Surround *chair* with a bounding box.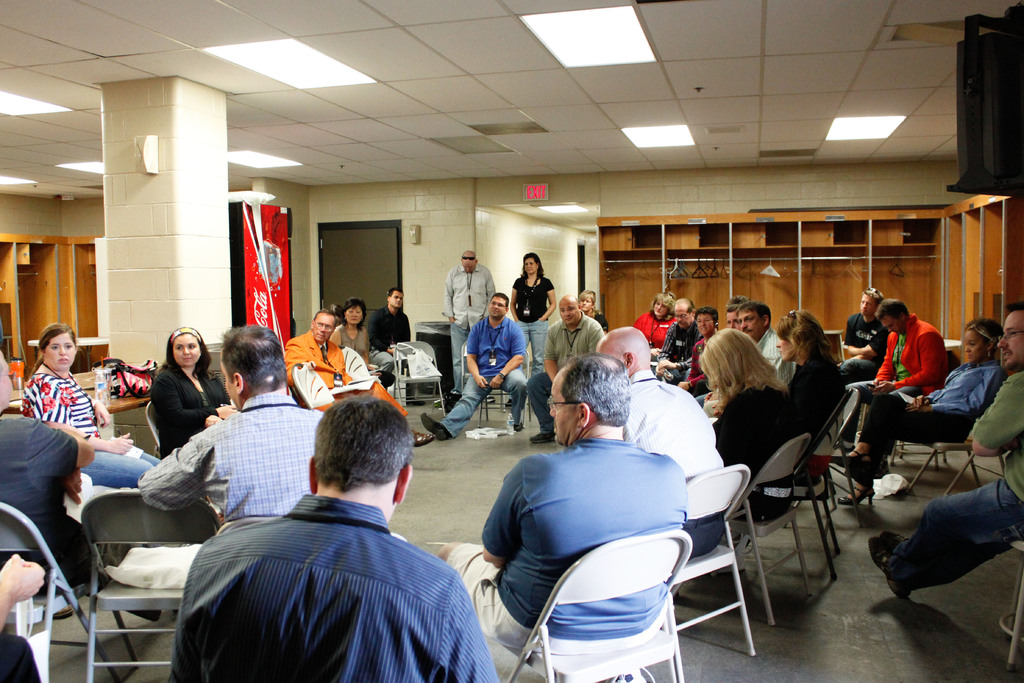
[x1=505, y1=537, x2=695, y2=682].
